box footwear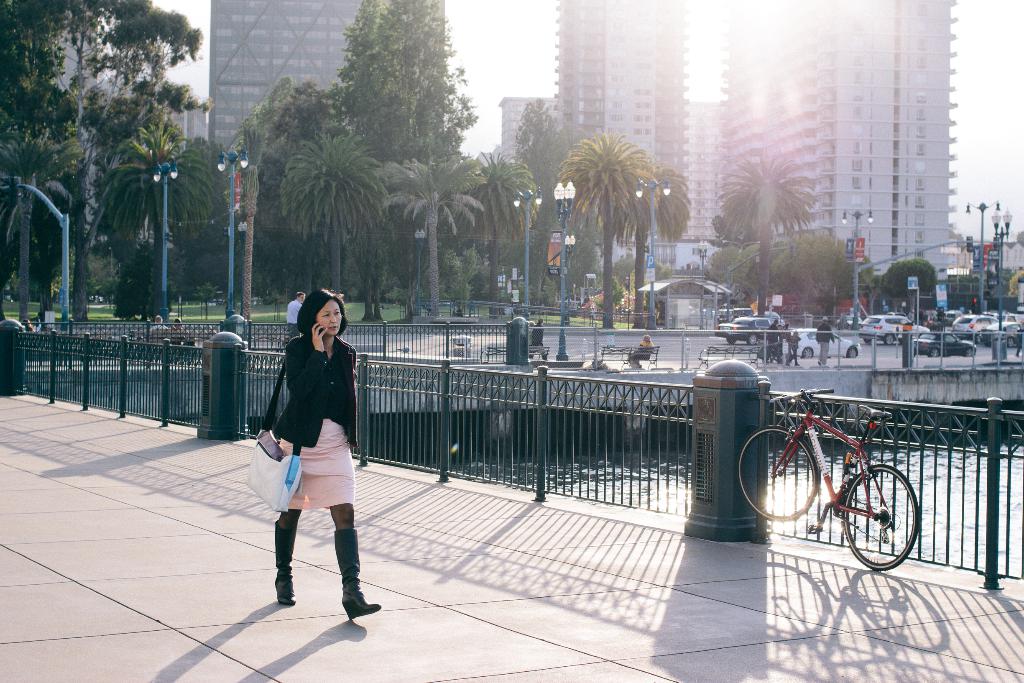
region(273, 514, 301, 609)
